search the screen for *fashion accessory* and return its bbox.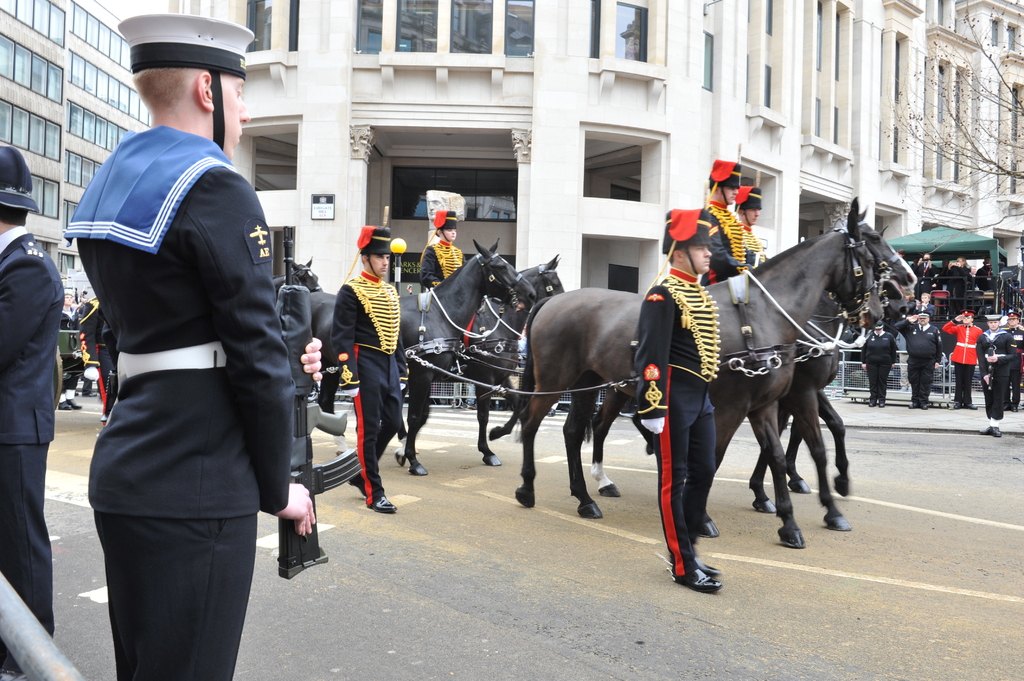
Found: (980, 429, 986, 437).
